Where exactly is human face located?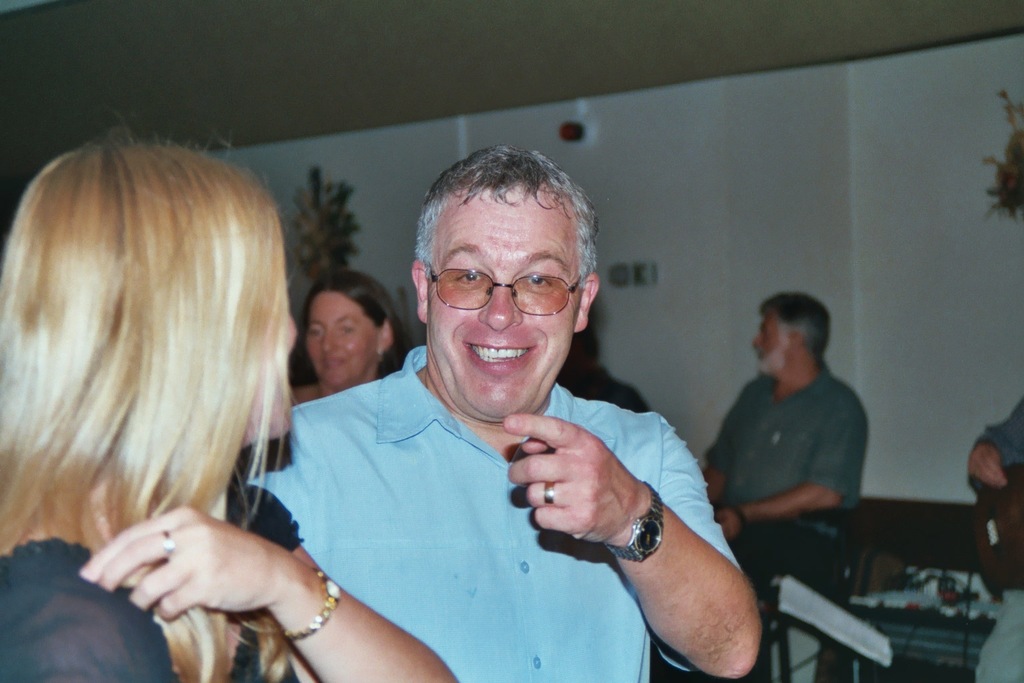
Its bounding box is {"left": 243, "top": 246, "right": 301, "bottom": 441}.
